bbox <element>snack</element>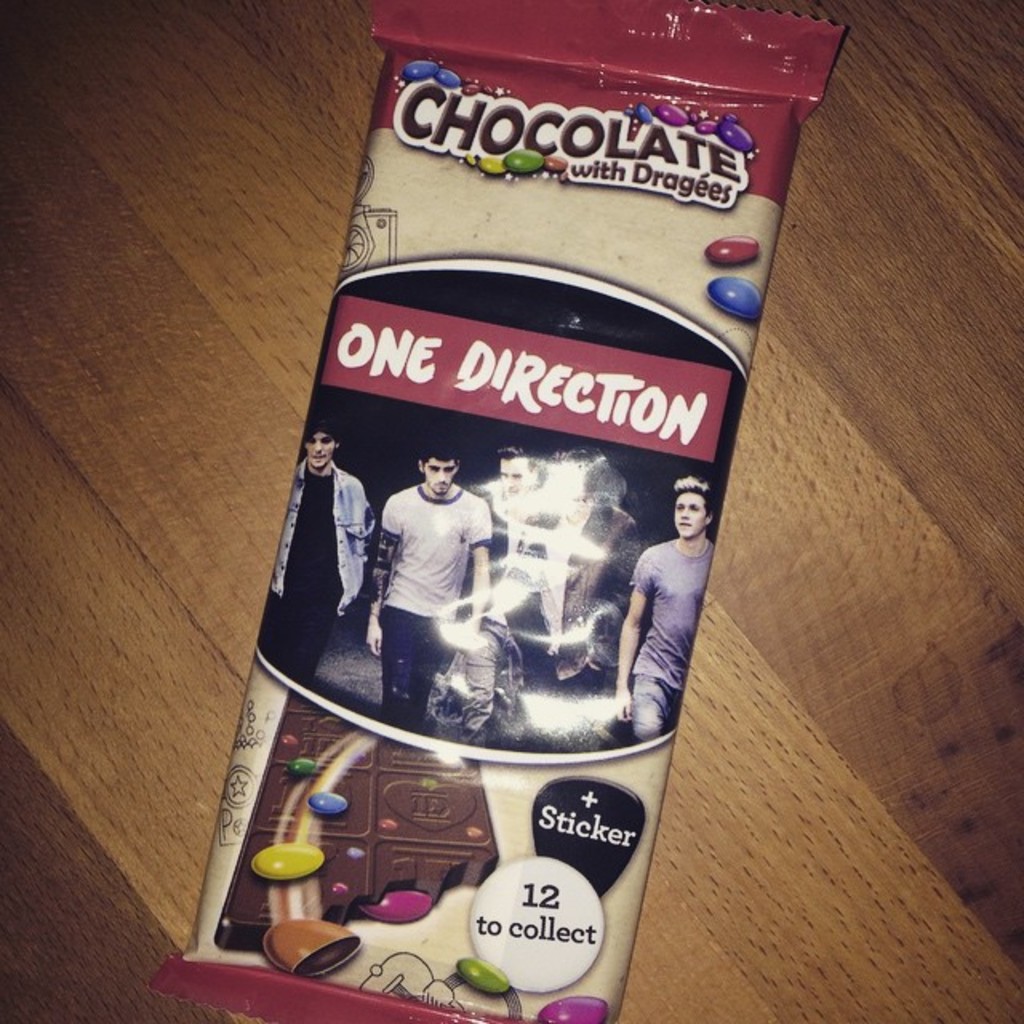
bbox(286, 754, 317, 776)
